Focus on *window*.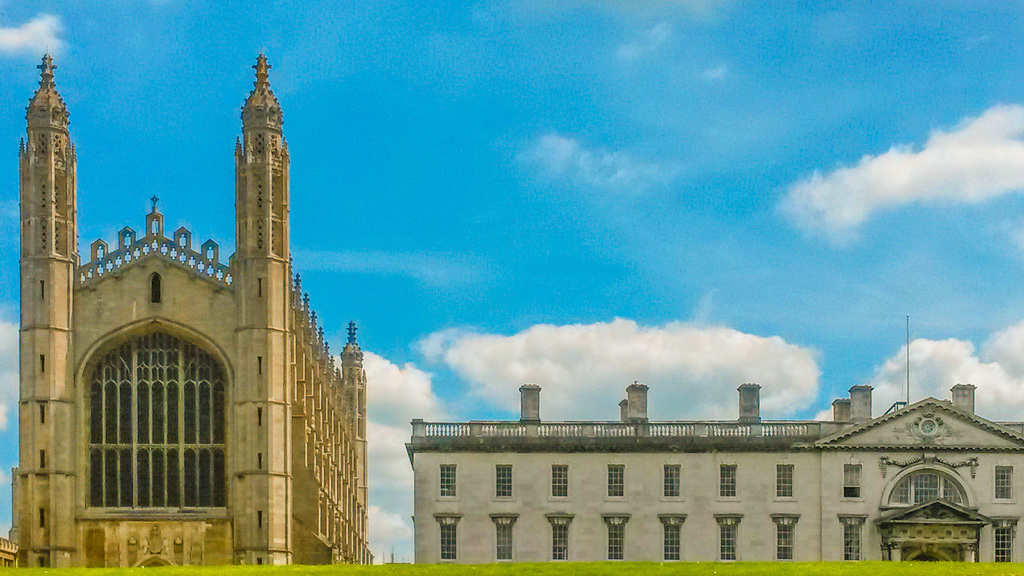
Focused at <box>998,525,1014,561</box>.
